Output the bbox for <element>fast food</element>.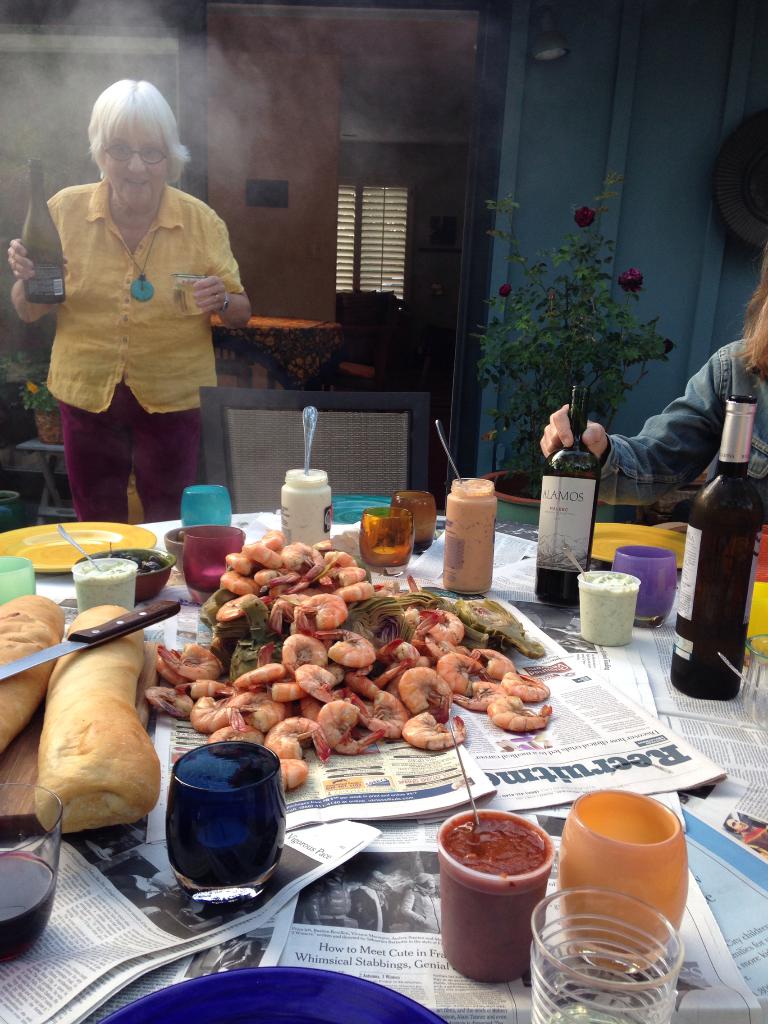
{"left": 35, "top": 605, "right": 161, "bottom": 837}.
